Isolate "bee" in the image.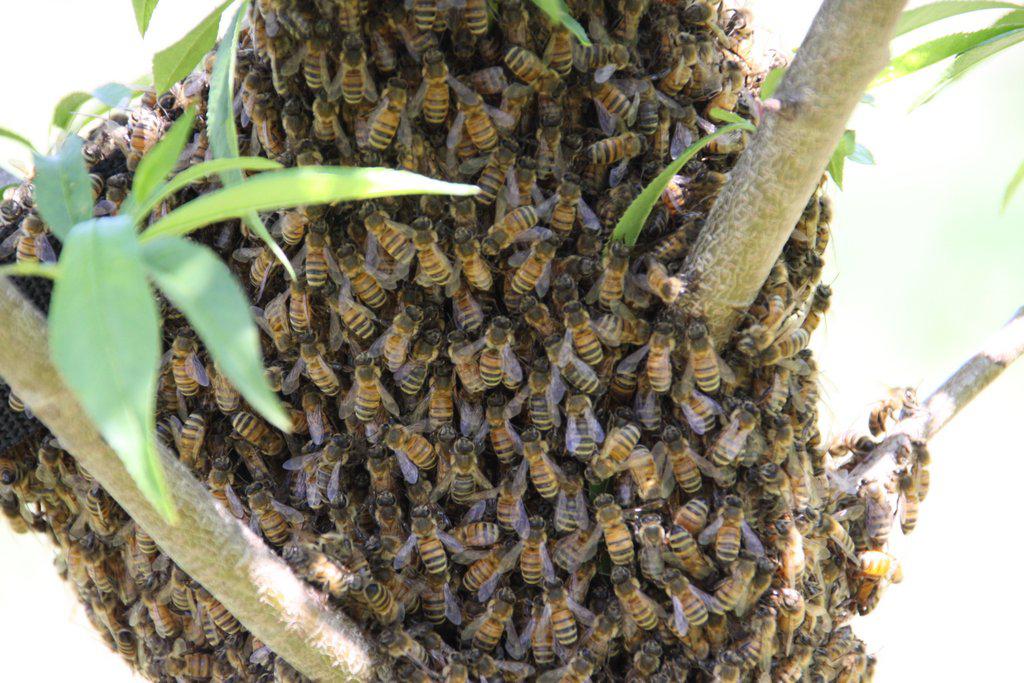
Isolated region: BBox(581, 480, 640, 560).
